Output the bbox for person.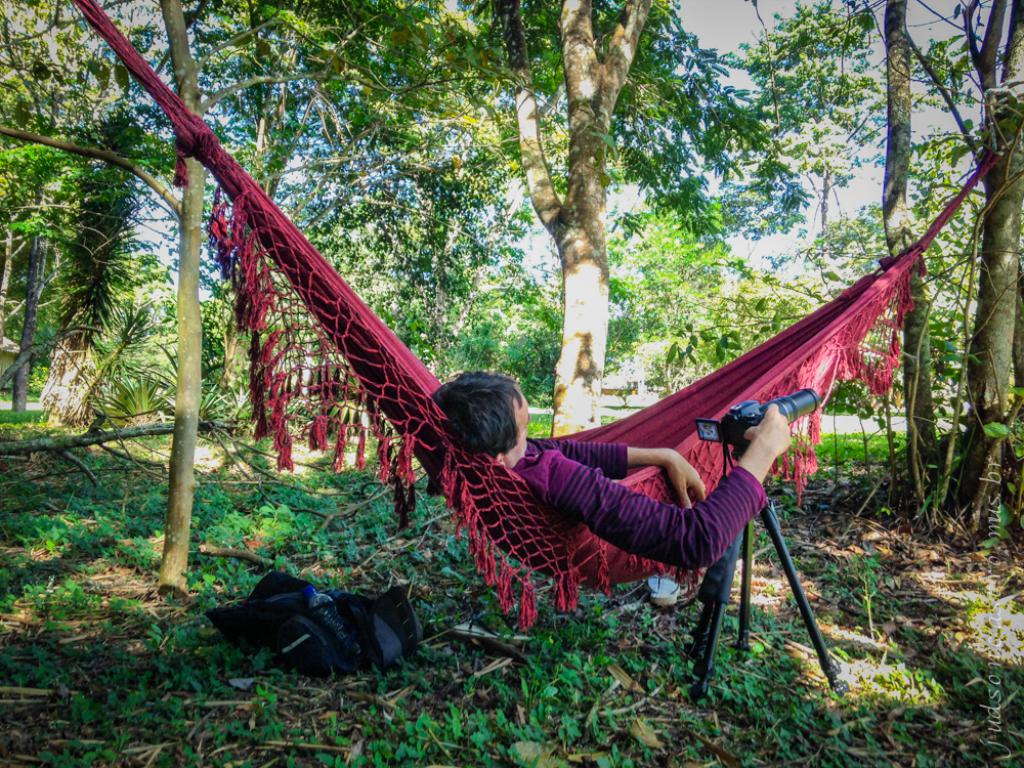
l=411, t=361, r=802, b=588.
